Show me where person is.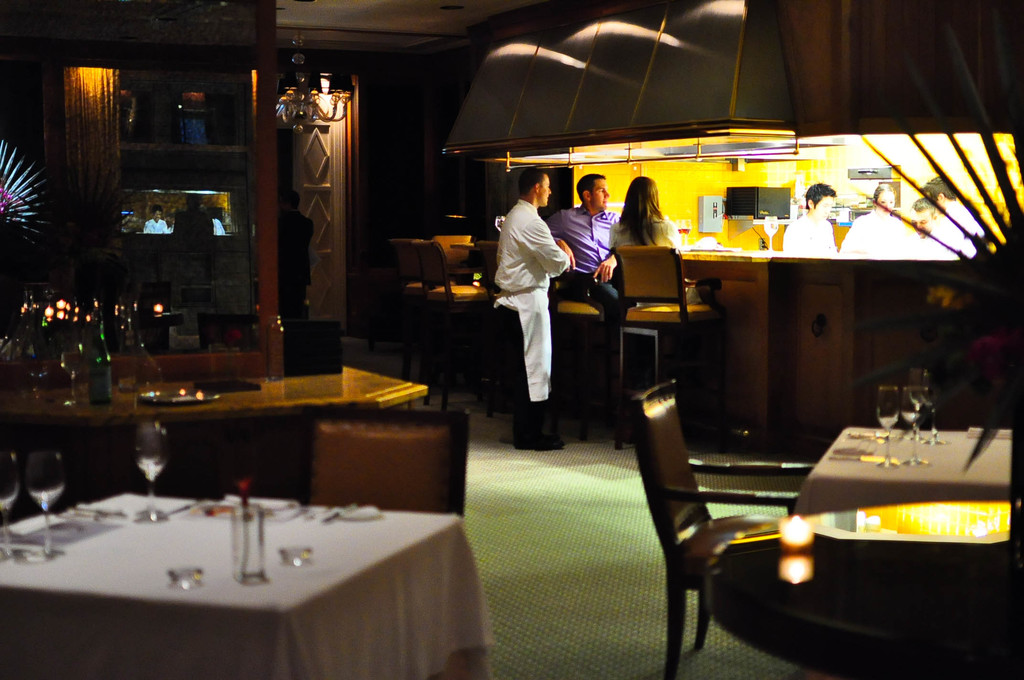
person is at <bbox>494, 166, 633, 394</bbox>.
